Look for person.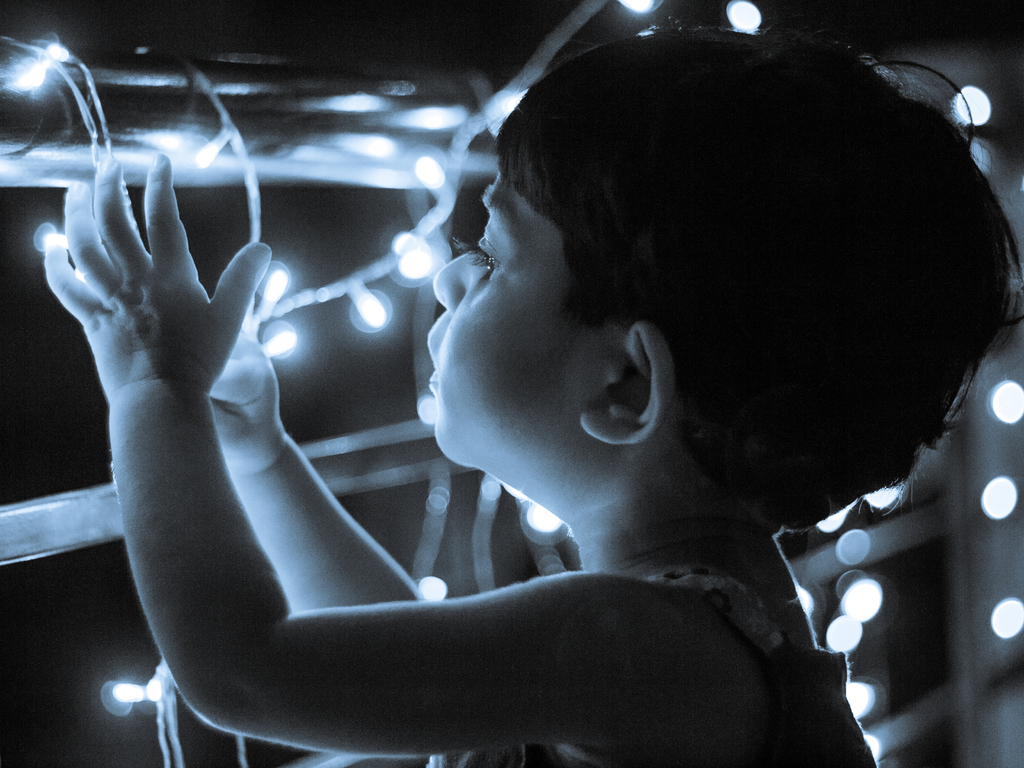
Found: [x1=0, y1=65, x2=912, y2=767].
